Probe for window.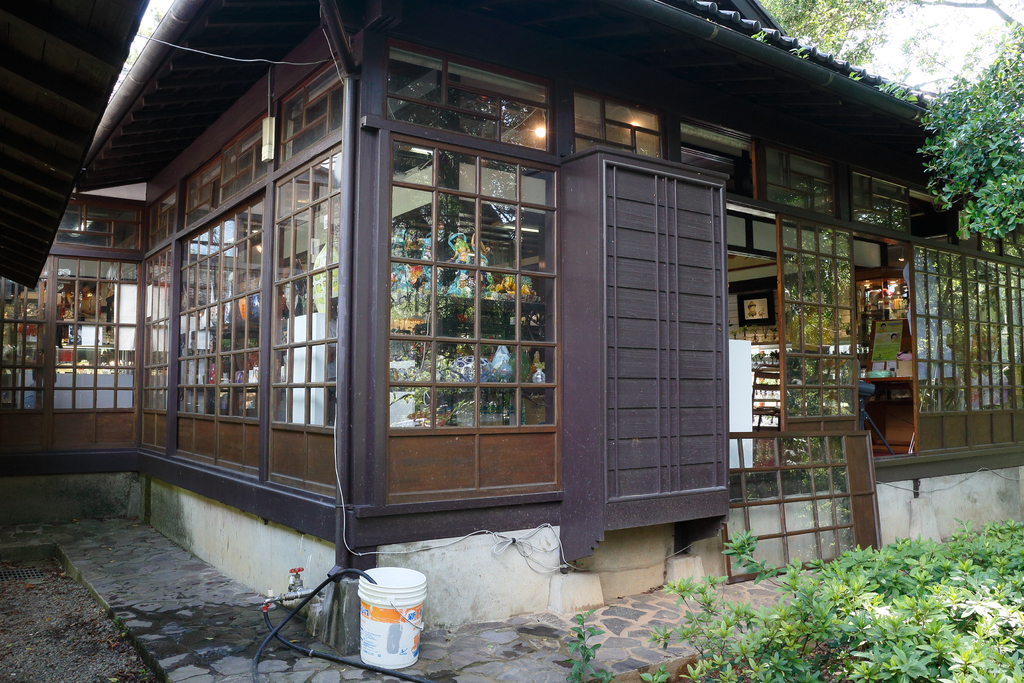
Probe result: (0, 257, 47, 409).
